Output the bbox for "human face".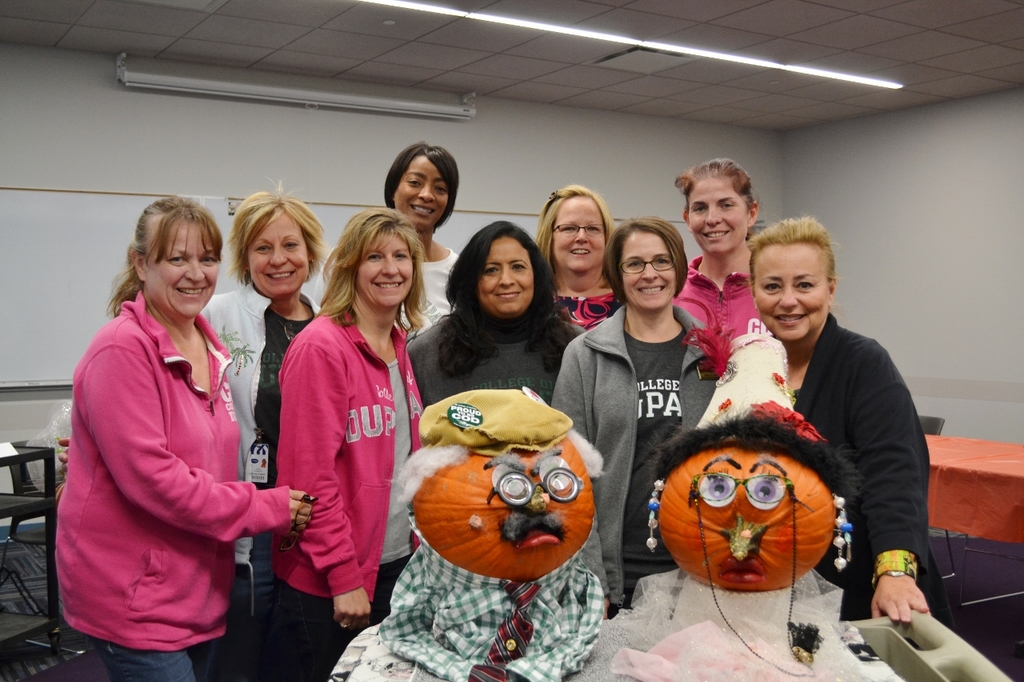
l=247, t=220, r=306, b=299.
